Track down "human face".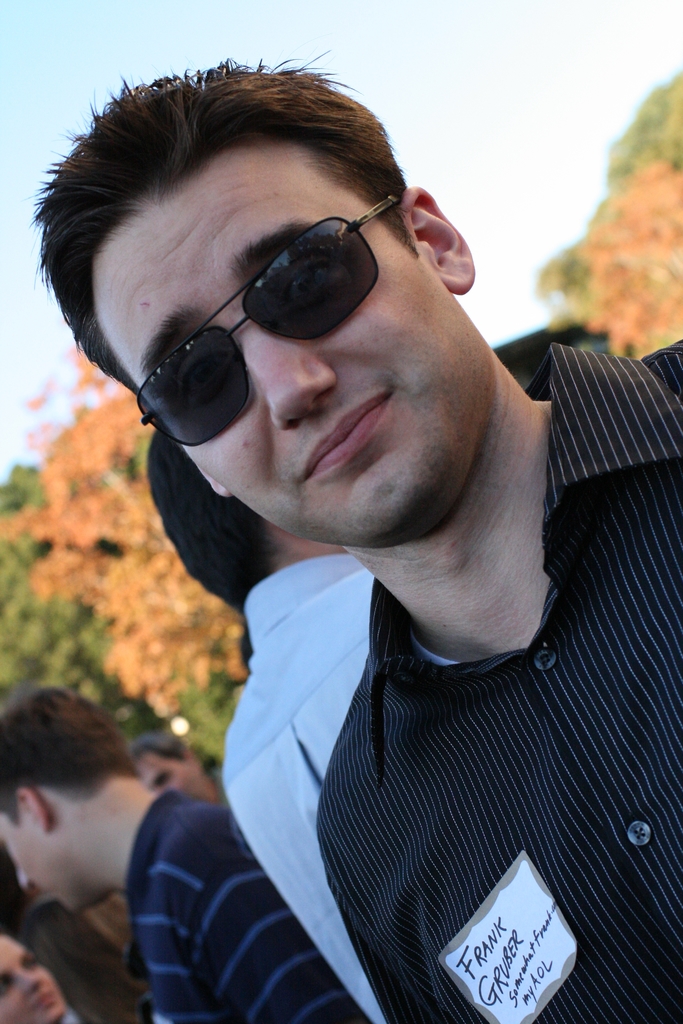
Tracked to (x1=0, y1=809, x2=85, y2=909).
